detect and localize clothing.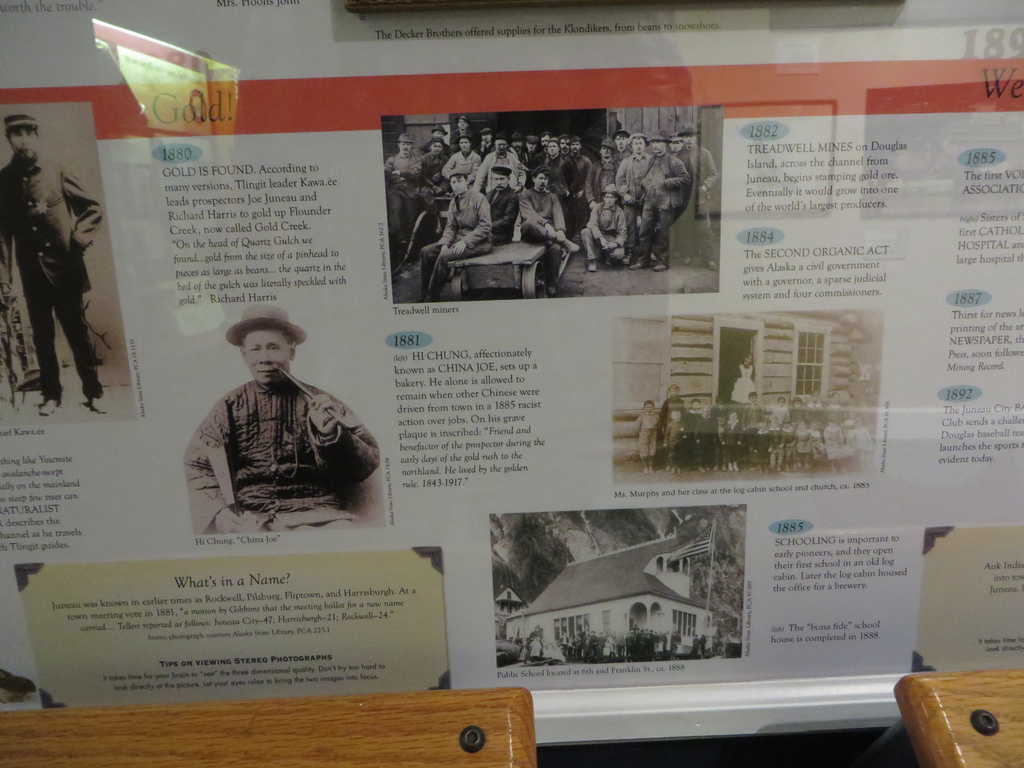
Localized at bbox=[723, 419, 748, 470].
